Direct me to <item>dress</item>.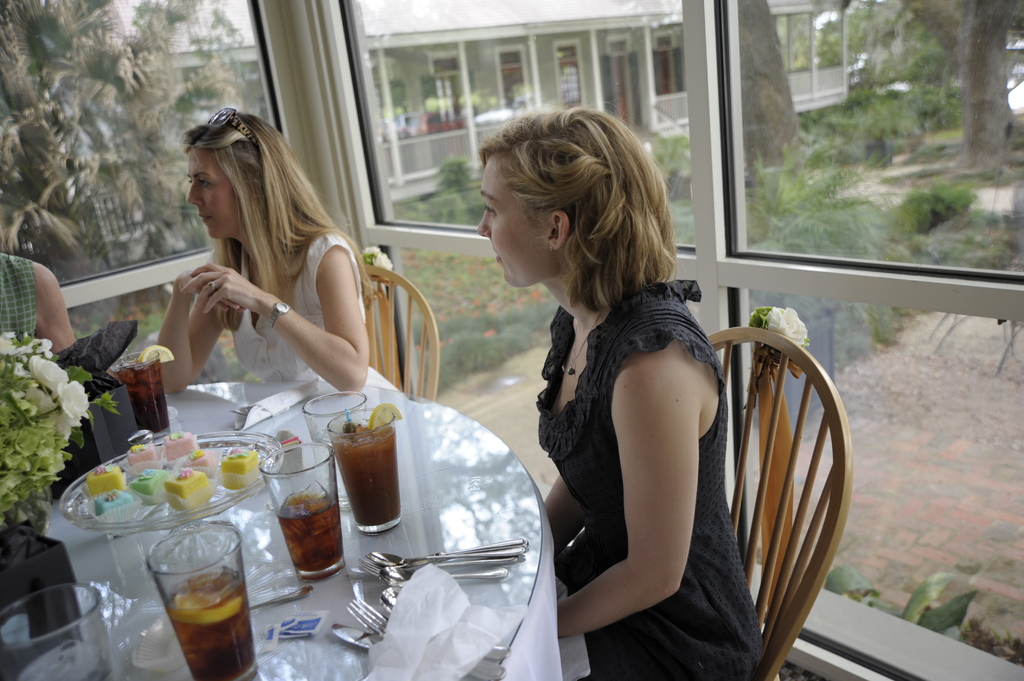
Direction: BBox(215, 231, 395, 392).
